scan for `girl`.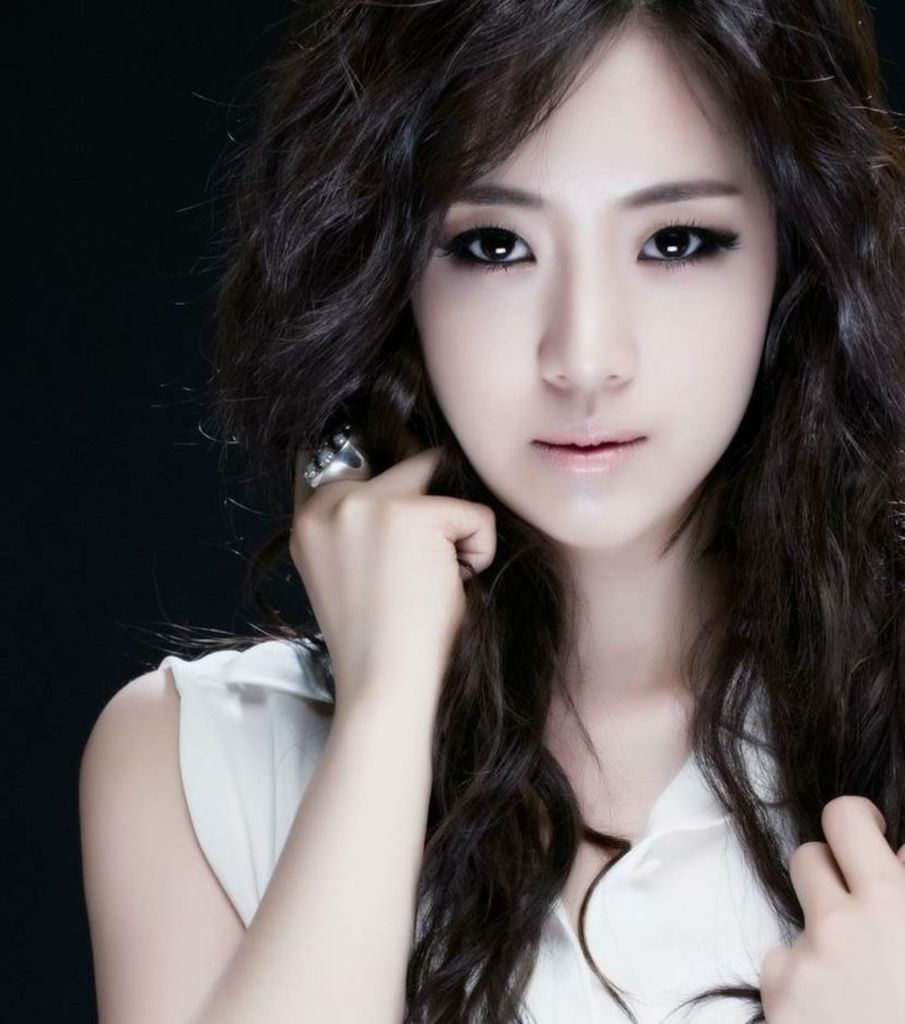
Scan result: rect(82, 4, 904, 1023).
